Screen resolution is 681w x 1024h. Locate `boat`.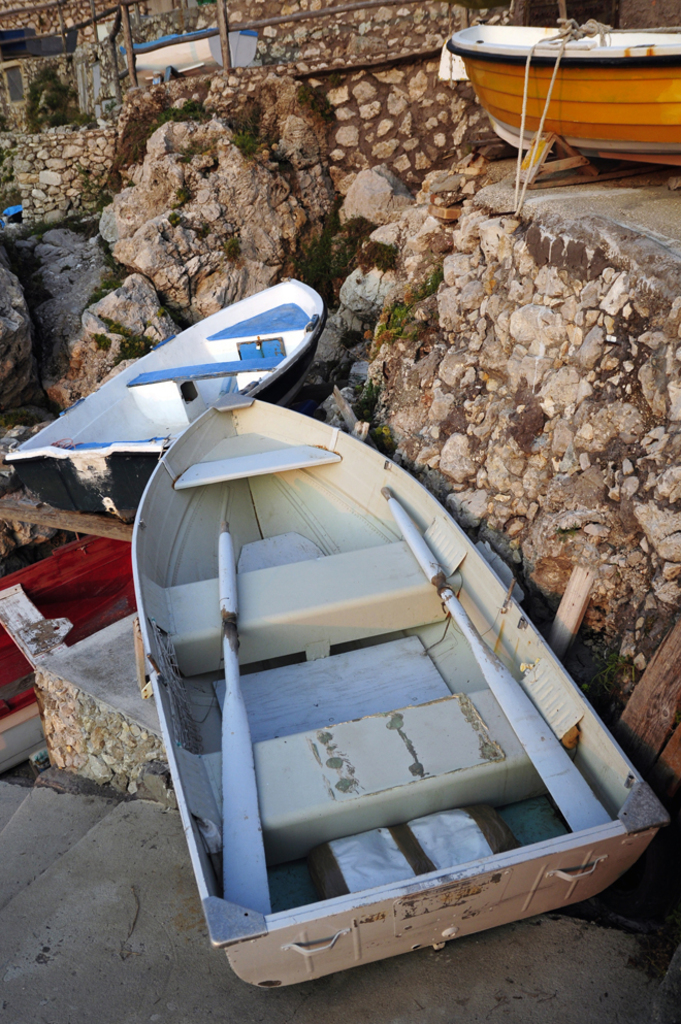
box=[3, 271, 323, 520].
